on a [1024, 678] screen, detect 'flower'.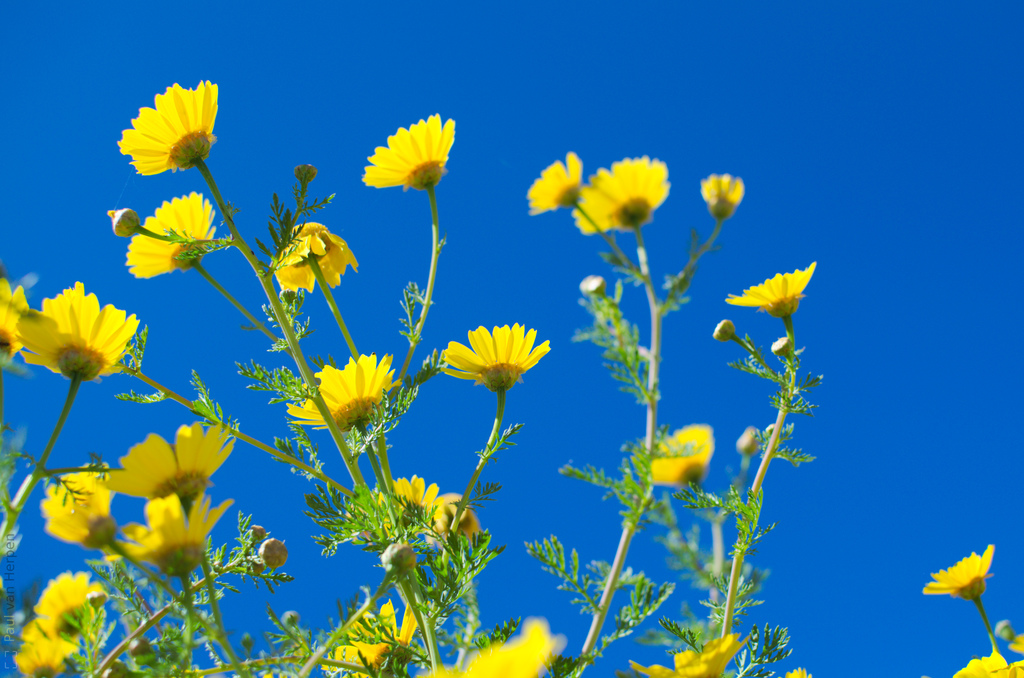
Rect(120, 492, 249, 578).
